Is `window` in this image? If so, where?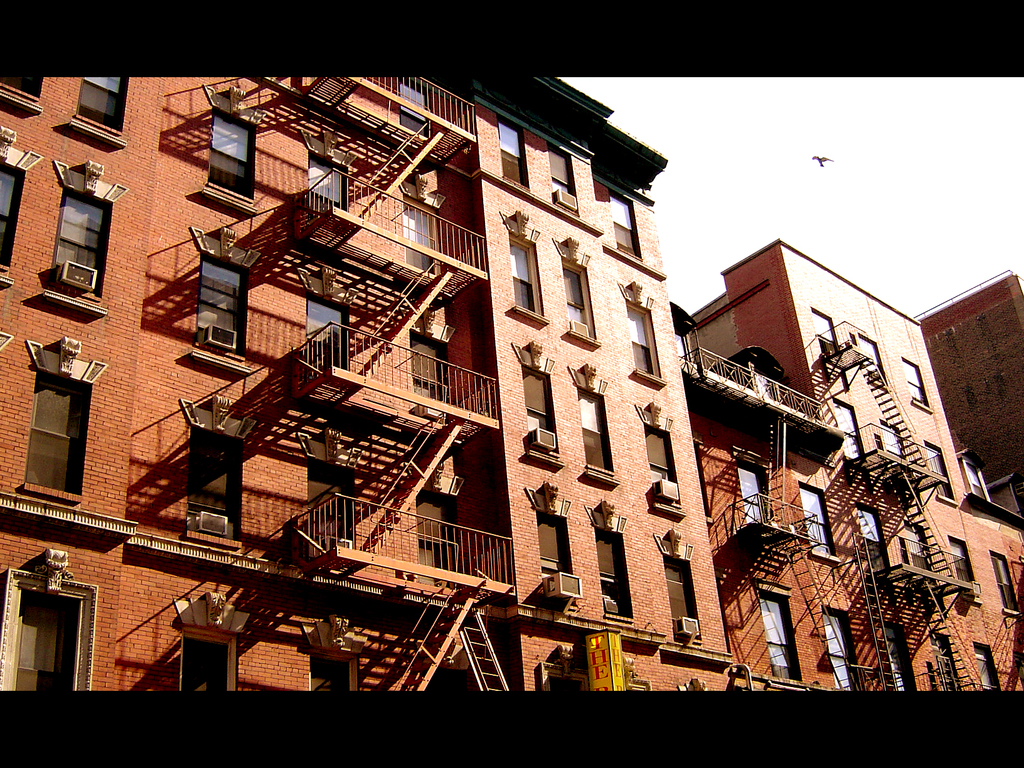
Yes, at (x1=924, y1=449, x2=950, y2=498).
